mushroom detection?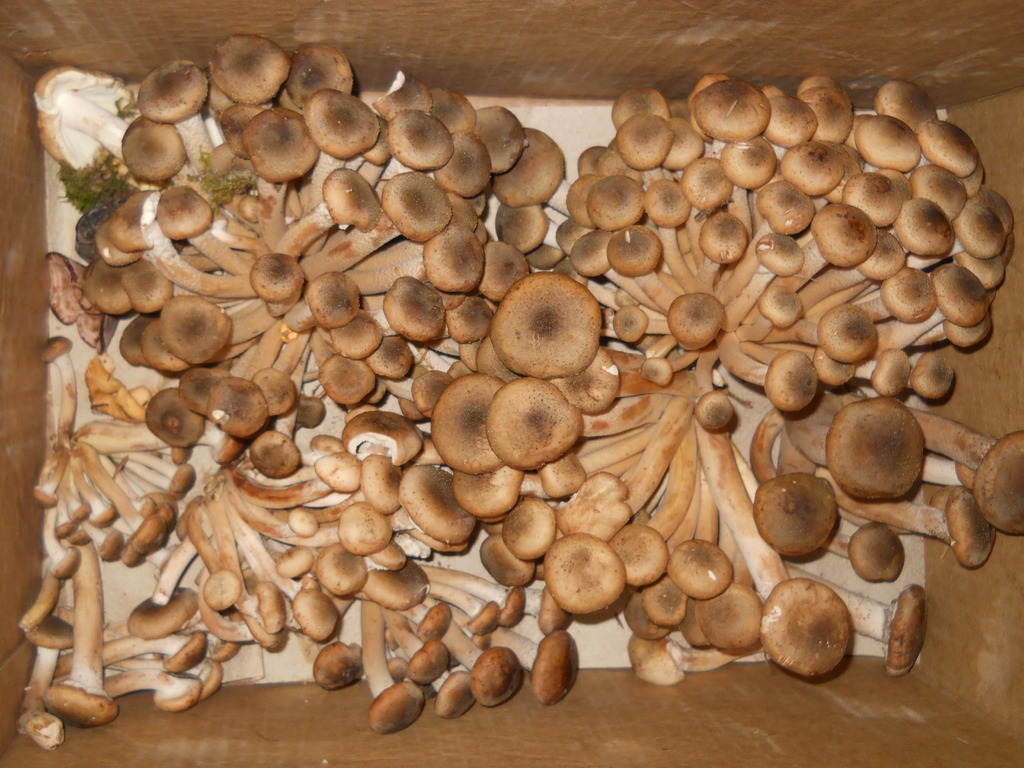
<bbox>22, 545, 72, 653</bbox>
